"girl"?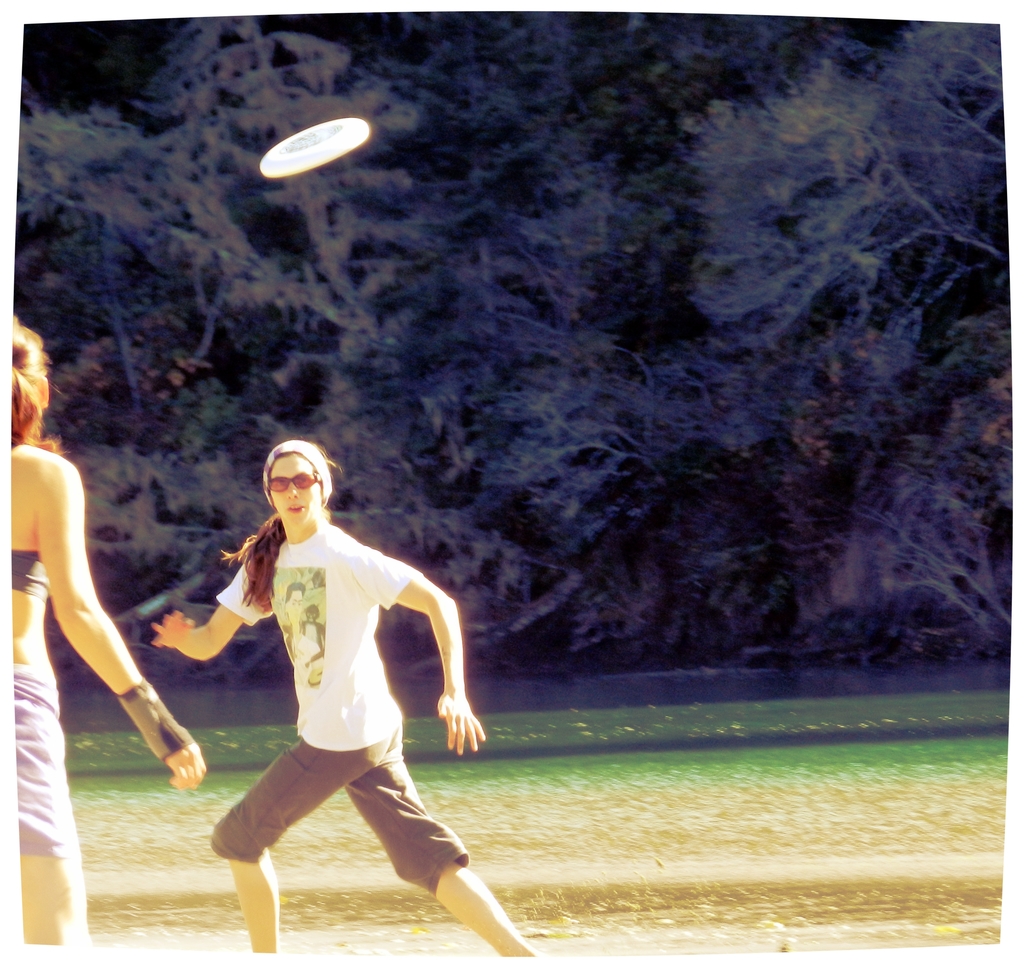
bbox(15, 311, 209, 944)
